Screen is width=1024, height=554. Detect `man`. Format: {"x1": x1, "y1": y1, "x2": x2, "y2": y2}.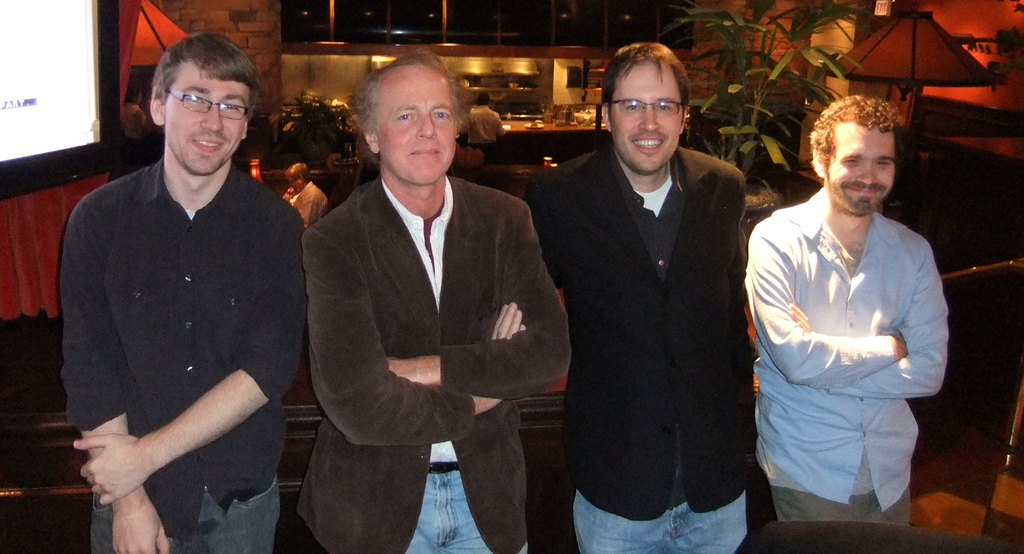
{"x1": 283, "y1": 54, "x2": 555, "y2": 553}.
